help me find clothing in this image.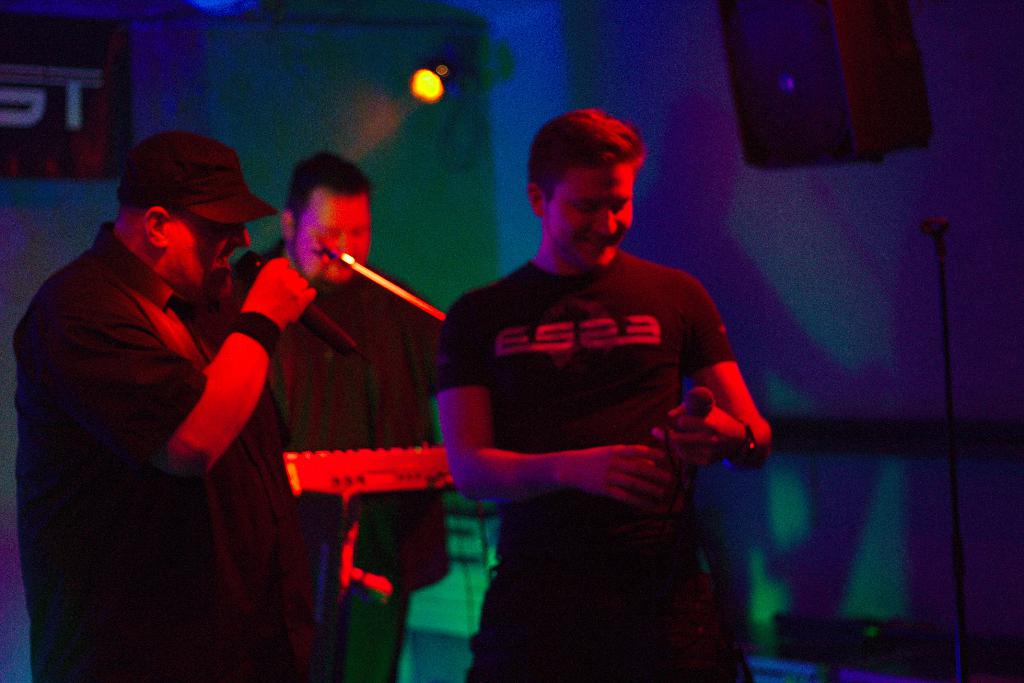
Found it: left=10, top=220, right=315, bottom=682.
